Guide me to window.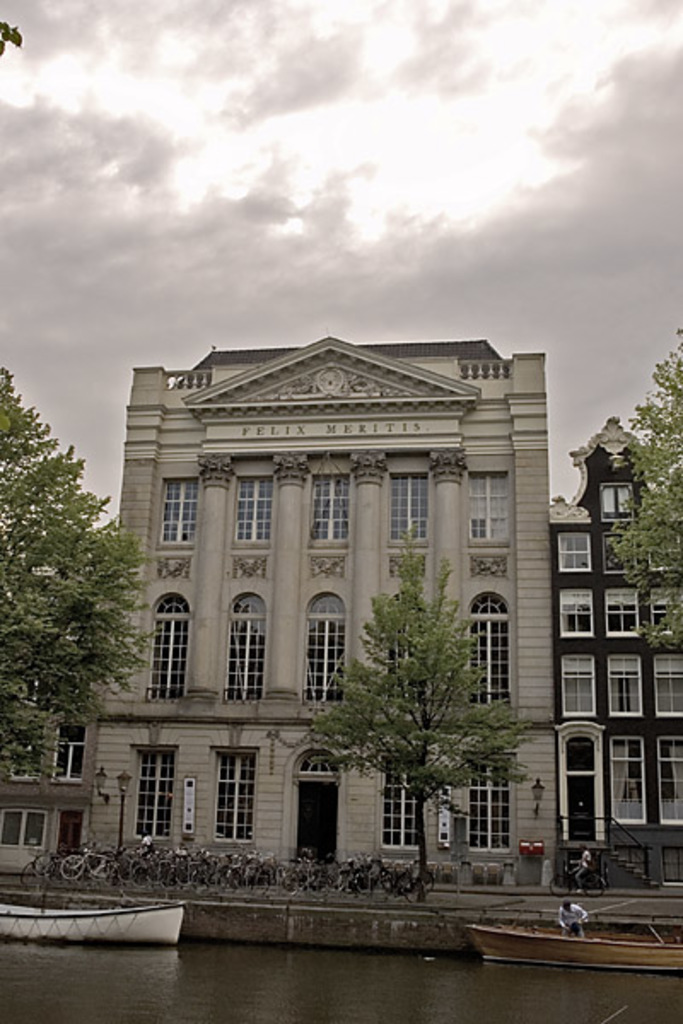
Guidance: crop(388, 754, 408, 843).
